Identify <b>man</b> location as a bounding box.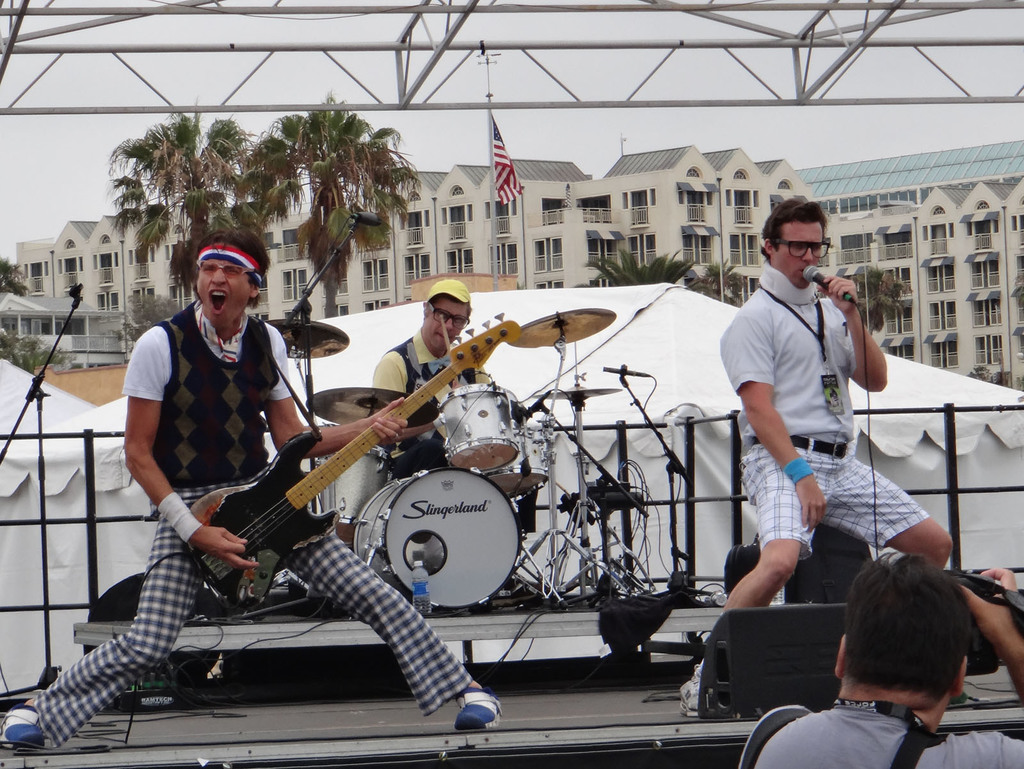
Rect(738, 554, 1023, 768).
